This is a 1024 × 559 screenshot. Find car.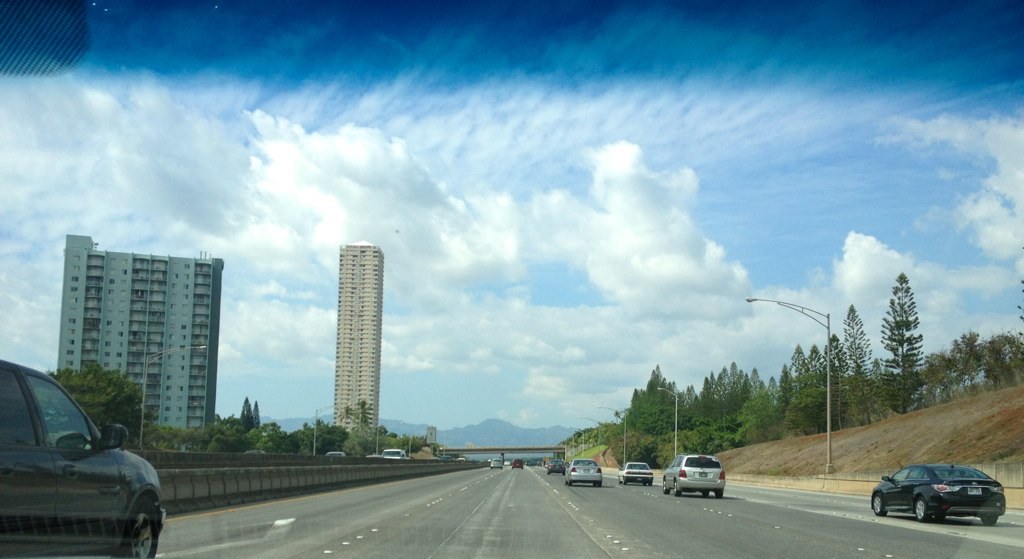
Bounding box: BBox(510, 458, 527, 471).
